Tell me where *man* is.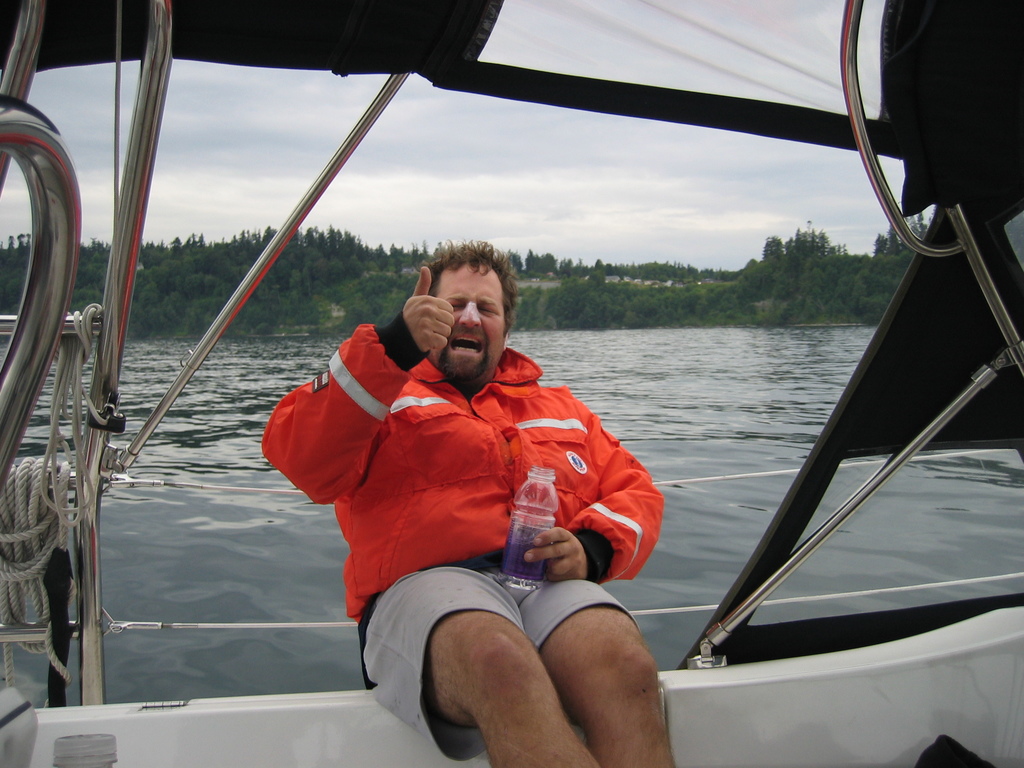
*man* is at x1=269, y1=211, x2=684, y2=744.
